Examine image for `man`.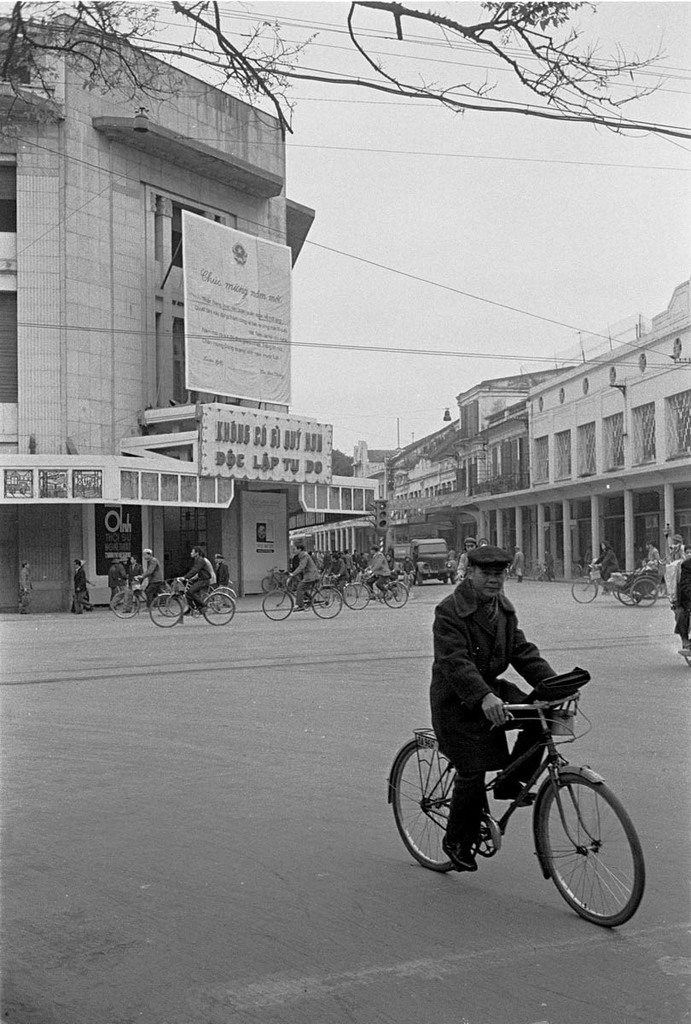
Examination result: Rect(18, 559, 32, 612).
